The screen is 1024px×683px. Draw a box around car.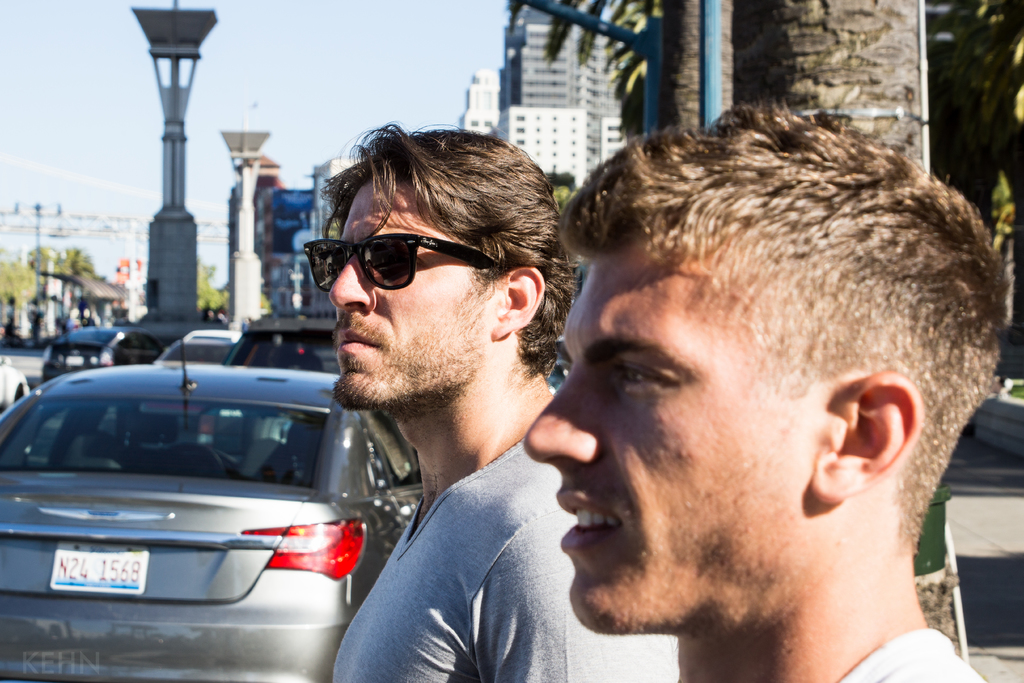
[0, 335, 417, 682].
